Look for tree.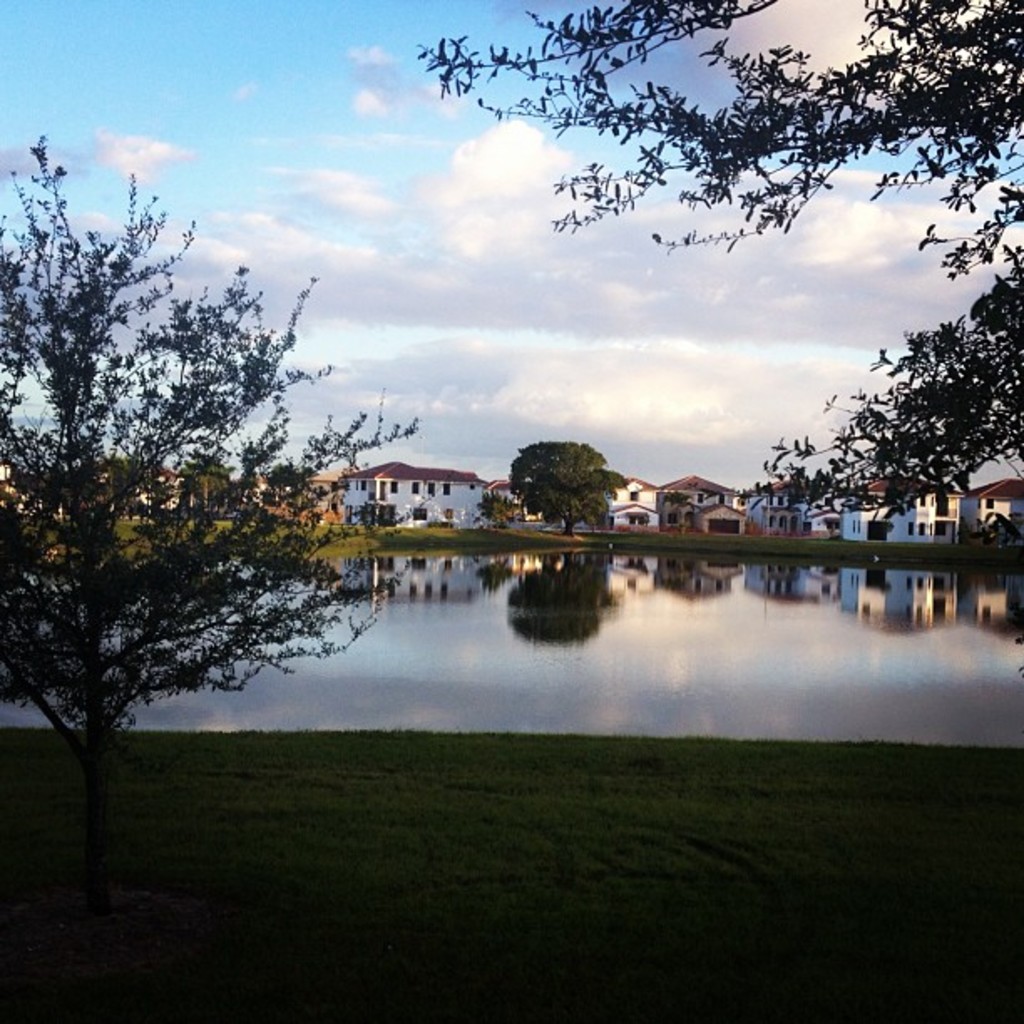
Found: region(27, 134, 366, 887).
